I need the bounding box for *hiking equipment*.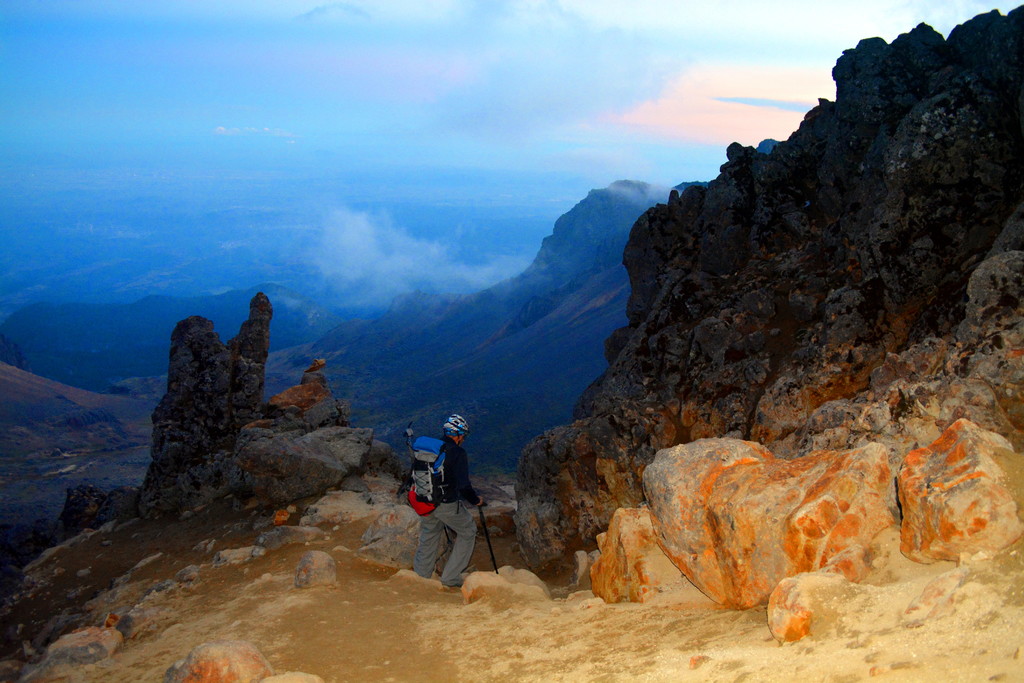
Here it is: <region>399, 415, 459, 519</region>.
